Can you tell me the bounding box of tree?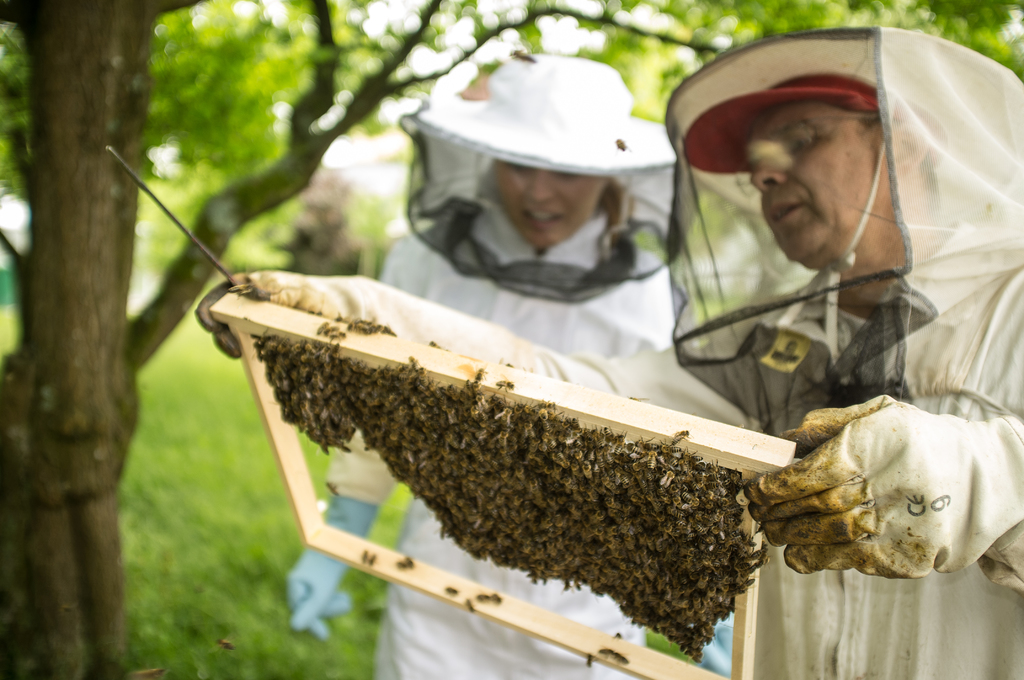
l=2, t=0, r=1023, b=676.
